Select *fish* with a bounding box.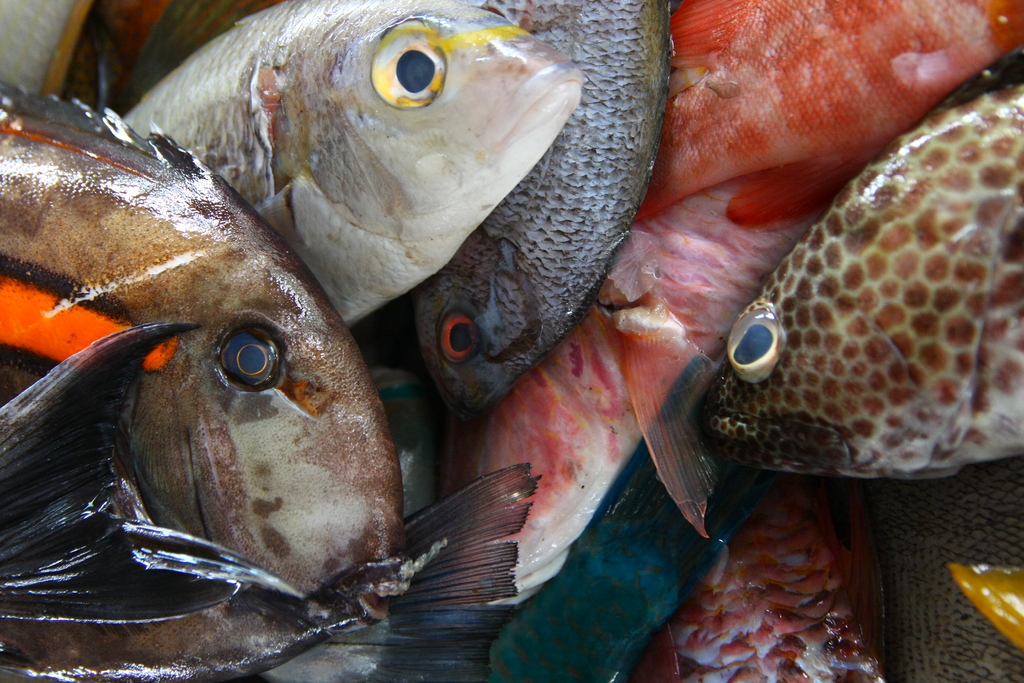
{"x1": 0, "y1": 311, "x2": 404, "y2": 682}.
